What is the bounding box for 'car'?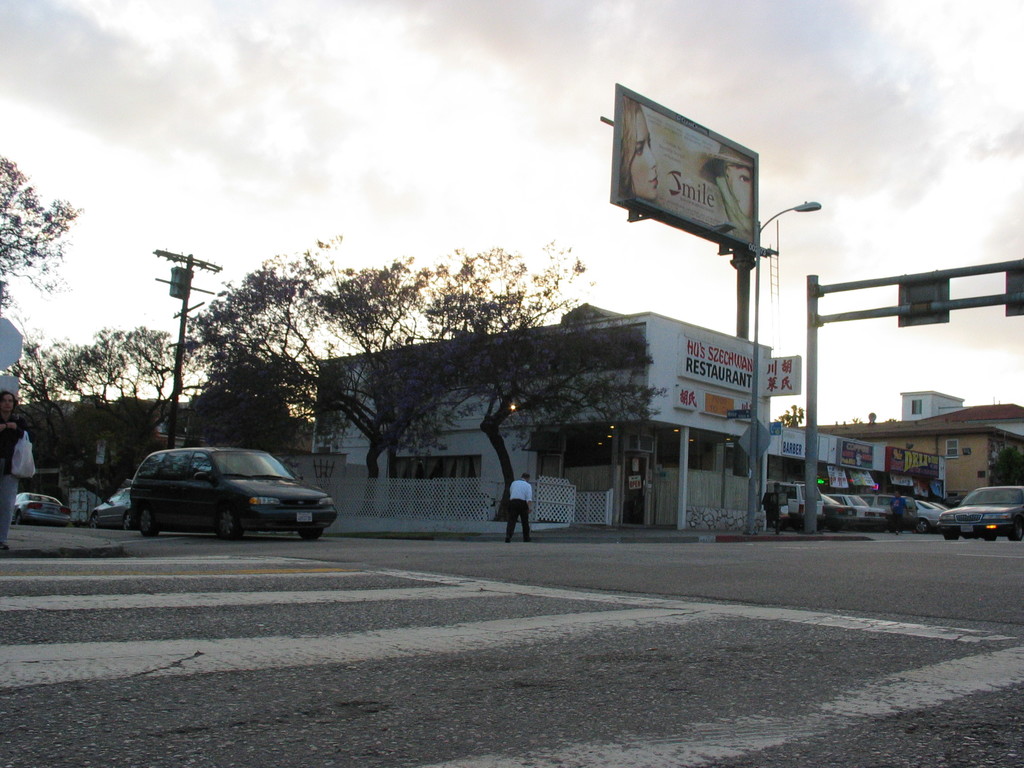
rect(129, 448, 338, 542).
